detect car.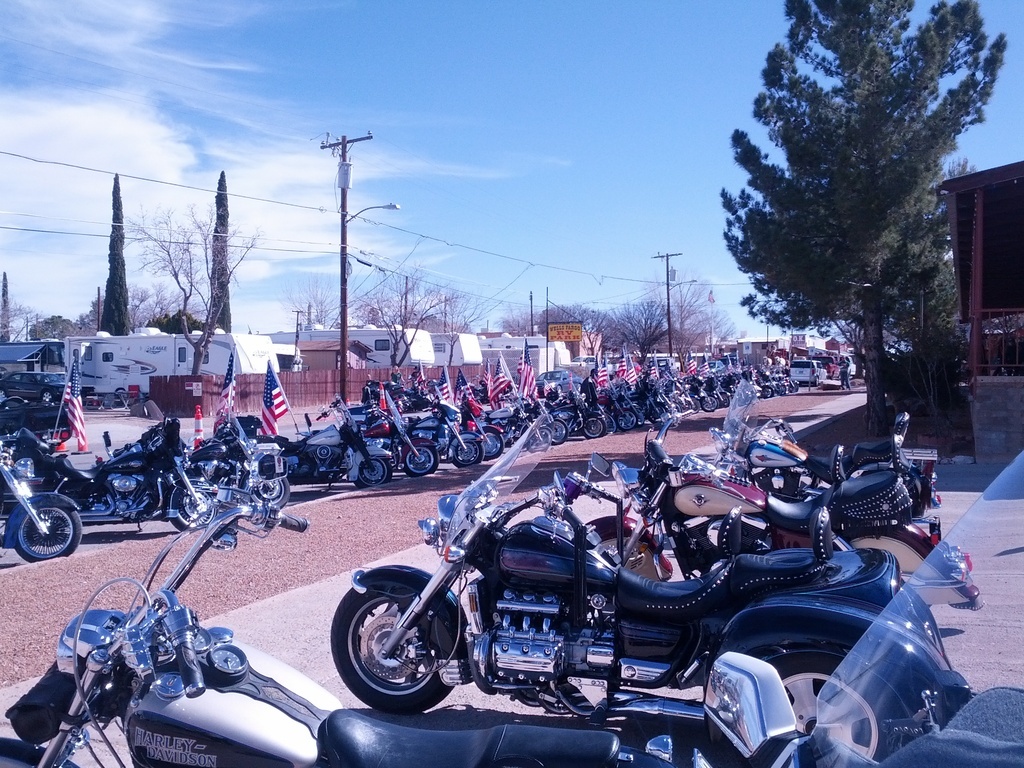
Detected at crop(0, 371, 70, 403).
